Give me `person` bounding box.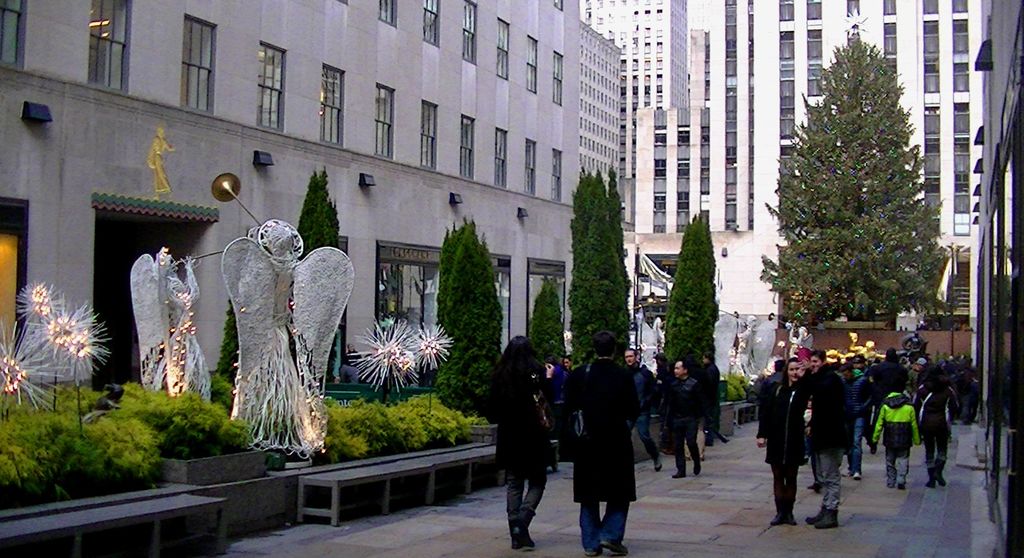
[694, 355, 729, 446].
